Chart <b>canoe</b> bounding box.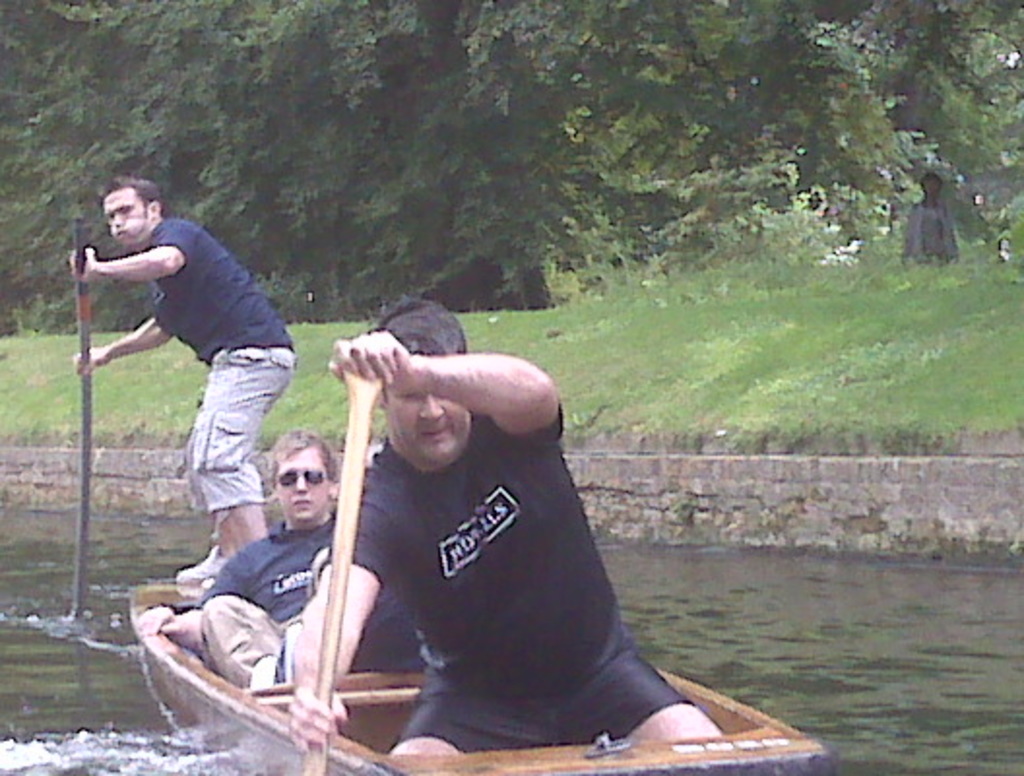
Charted: rect(140, 578, 712, 774).
